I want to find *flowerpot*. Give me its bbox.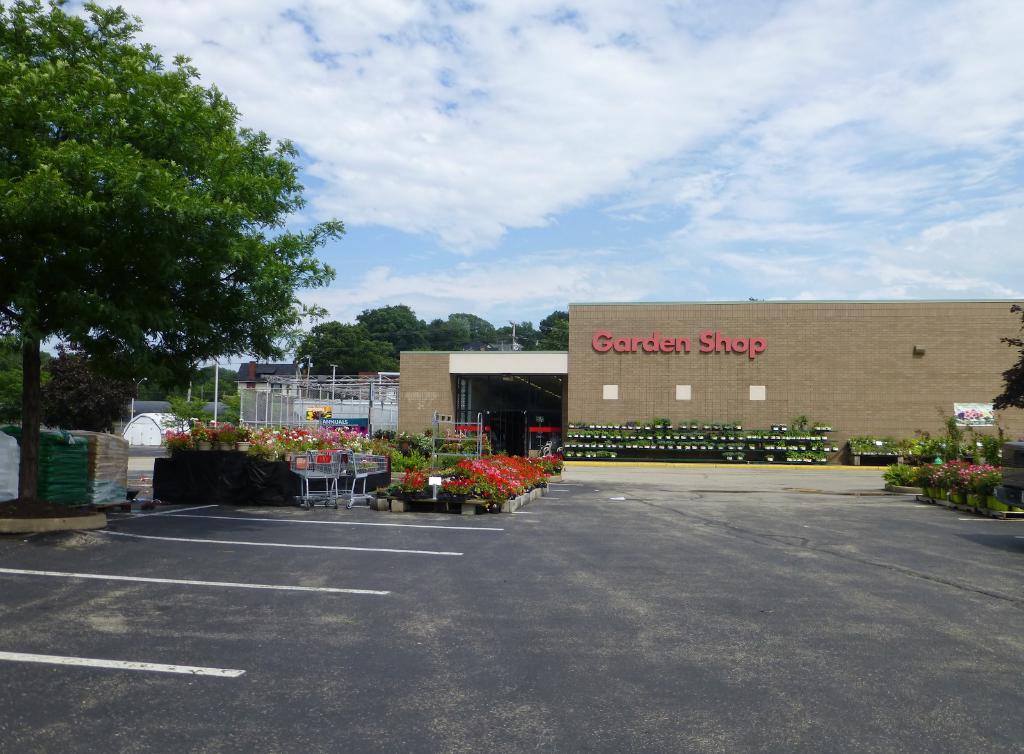
BBox(749, 443, 755, 451).
